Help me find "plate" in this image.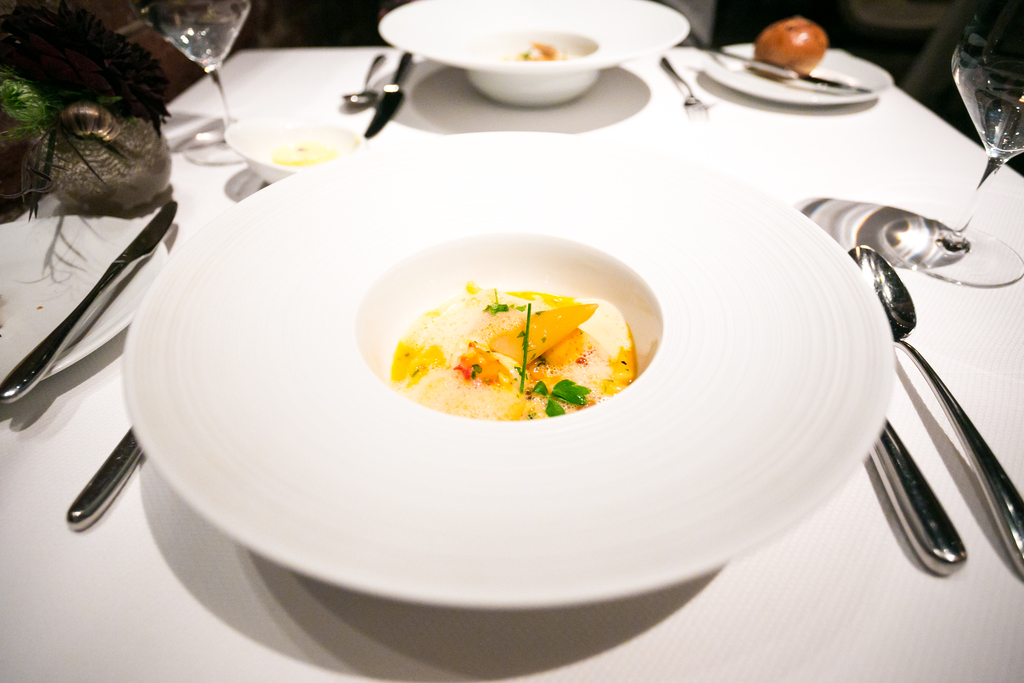
Found it: x1=702, y1=47, x2=895, y2=106.
